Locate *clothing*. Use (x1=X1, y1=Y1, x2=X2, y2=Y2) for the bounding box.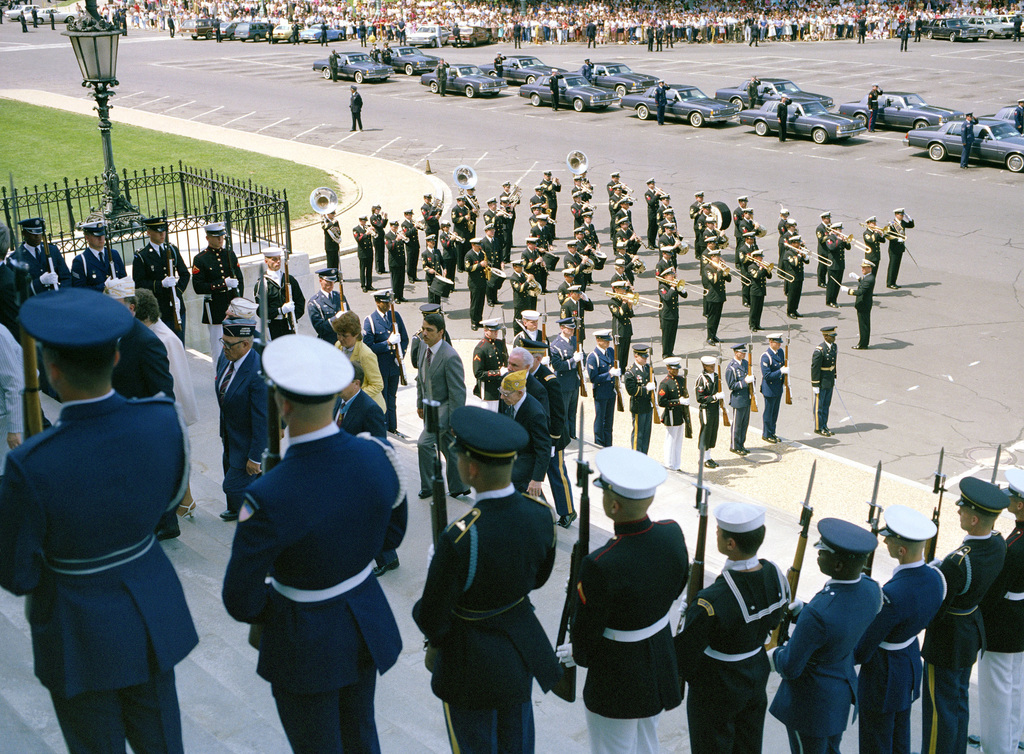
(x1=371, y1=212, x2=386, y2=270).
